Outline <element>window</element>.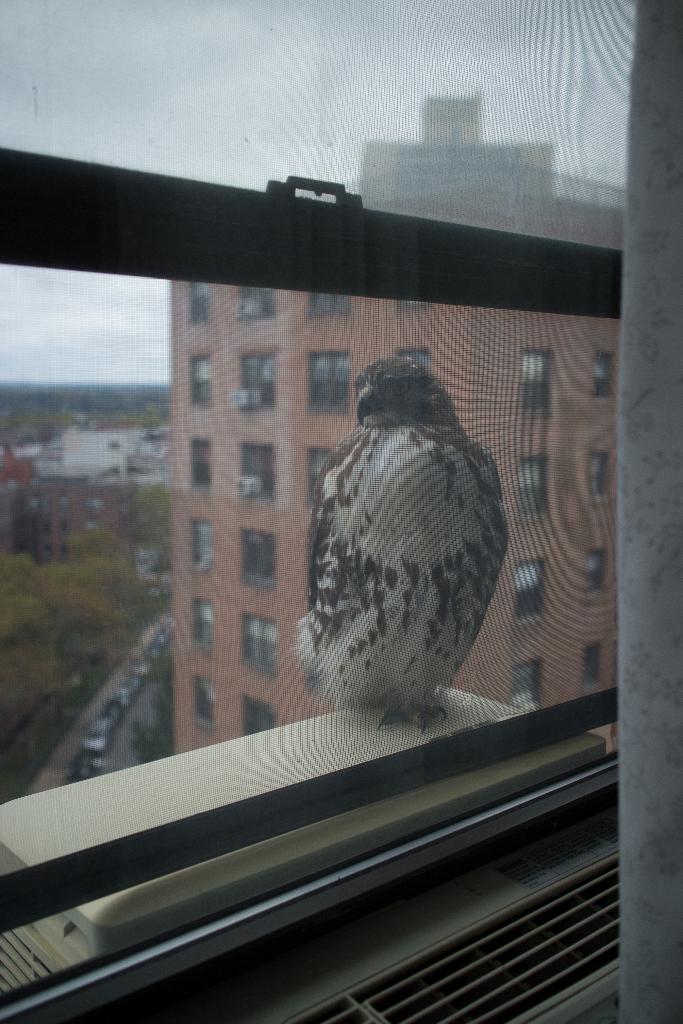
Outline: (242, 445, 265, 498).
